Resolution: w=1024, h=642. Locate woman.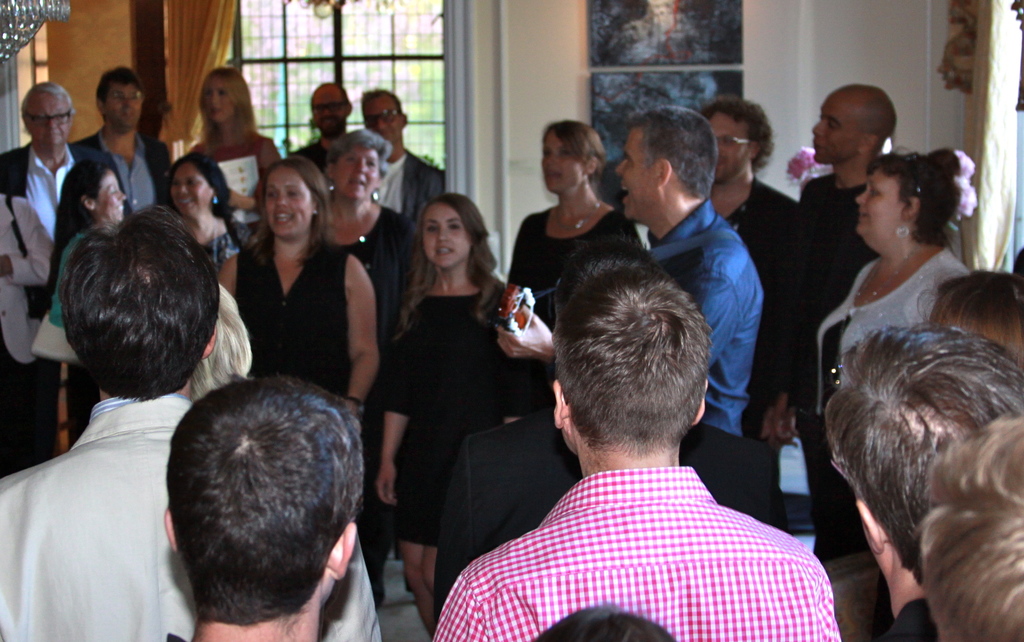
[left=360, top=179, right=540, bottom=618].
